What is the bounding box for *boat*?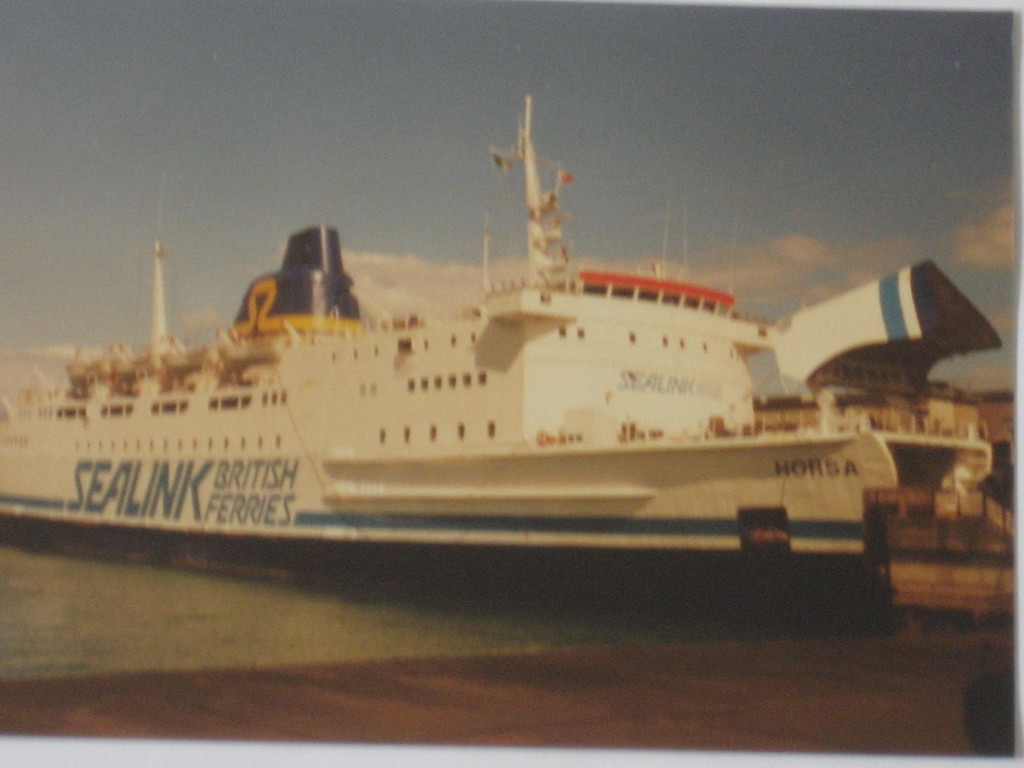
[15,89,915,564].
